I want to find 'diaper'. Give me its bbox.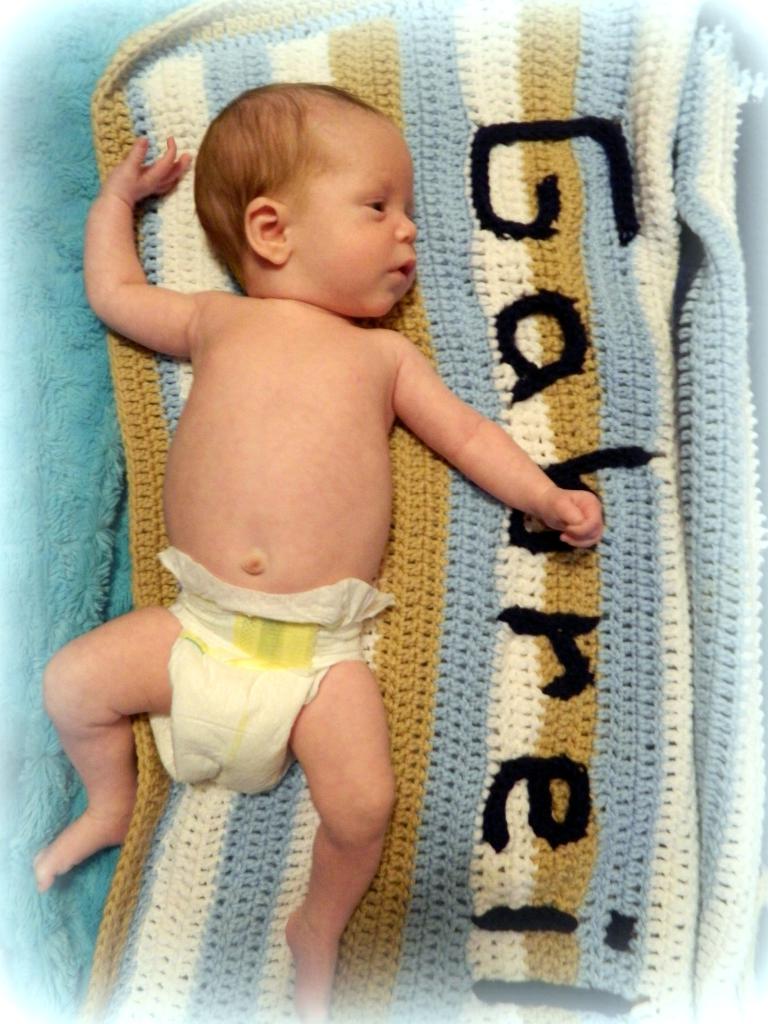
[left=149, top=544, right=394, bottom=798].
